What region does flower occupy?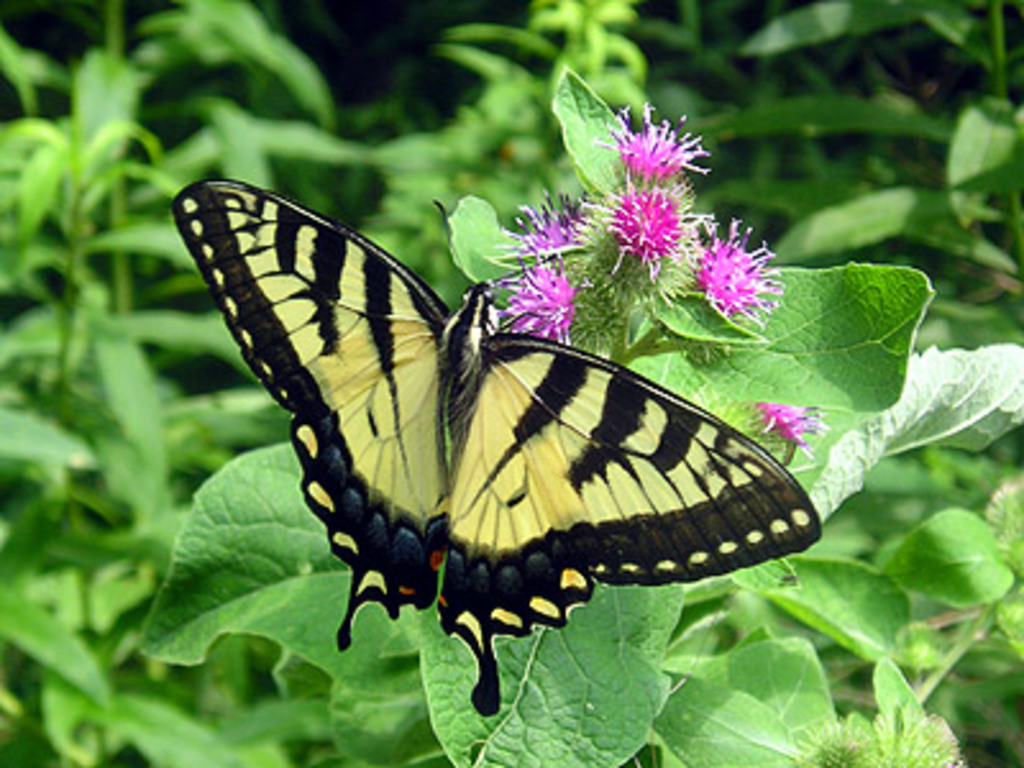
rect(753, 397, 827, 451).
